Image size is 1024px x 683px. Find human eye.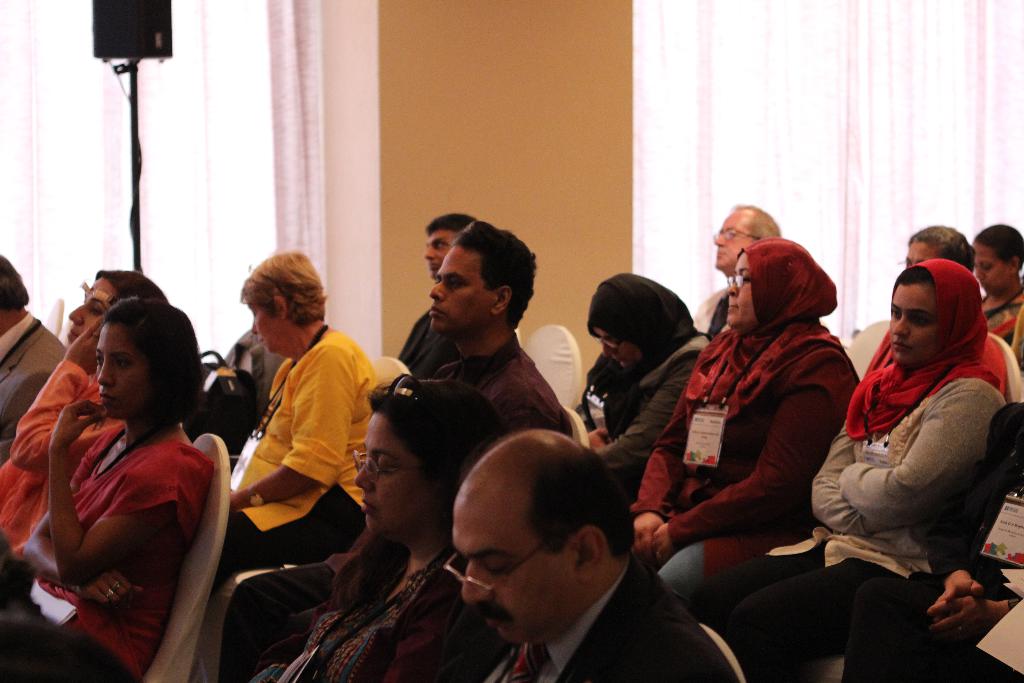
<region>93, 358, 104, 370</region>.
